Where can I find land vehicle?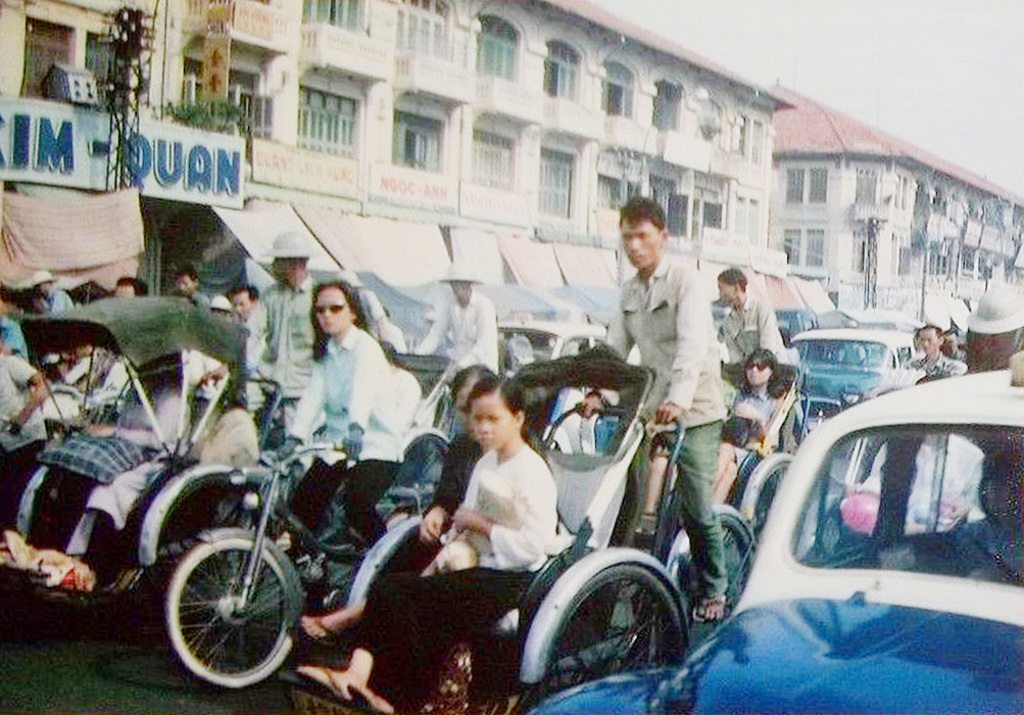
You can find it at rect(535, 348, 1023, 714).
